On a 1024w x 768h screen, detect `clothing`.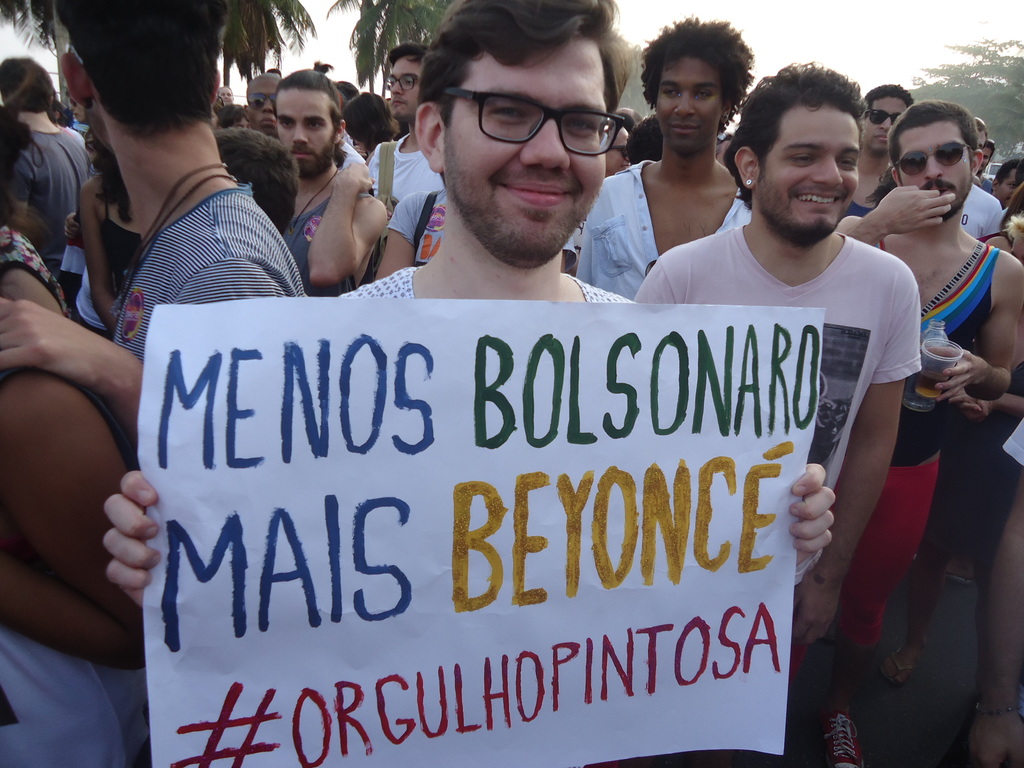
bbox=[0, 224, 76, 318].
